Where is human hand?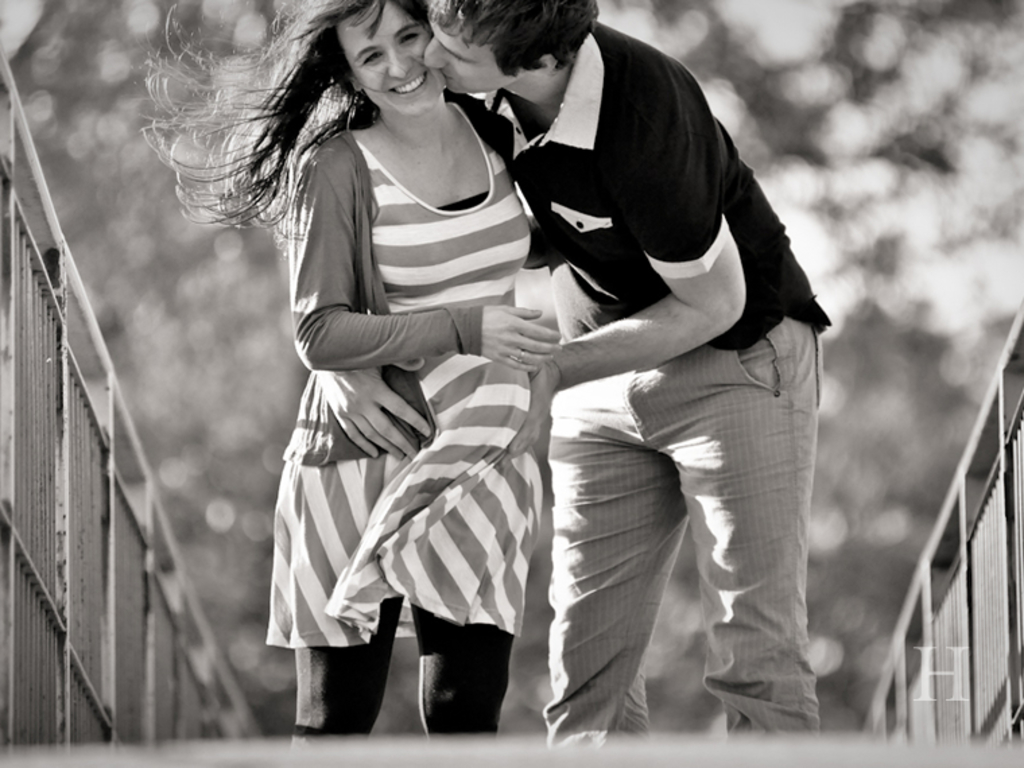
detection(504, 360, 565, 457).
